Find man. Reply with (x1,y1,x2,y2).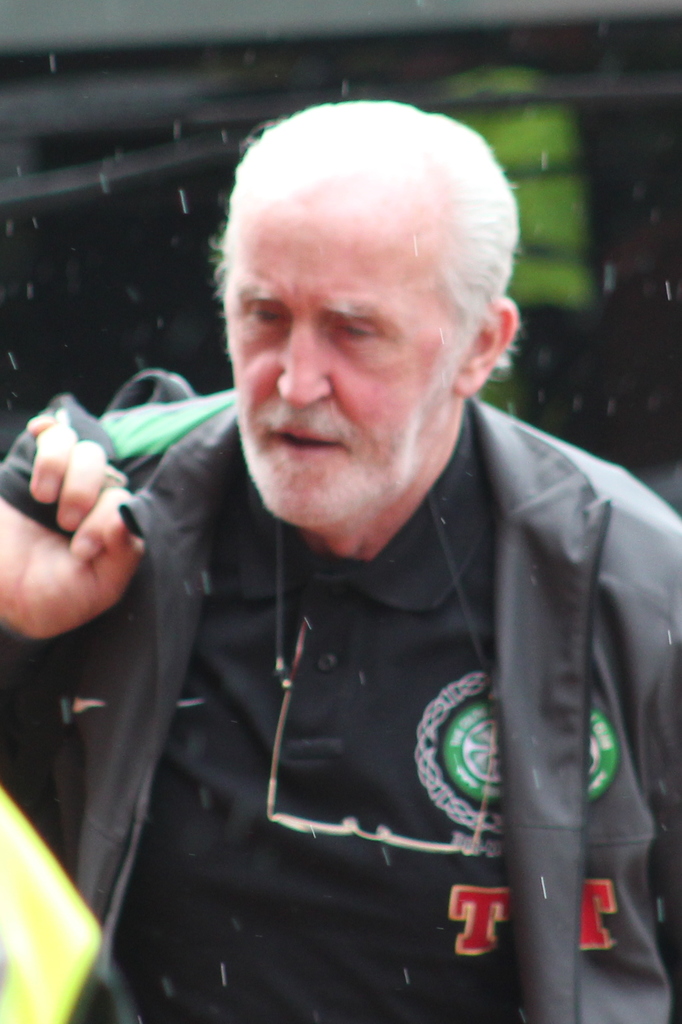
(119,78,681,937).
